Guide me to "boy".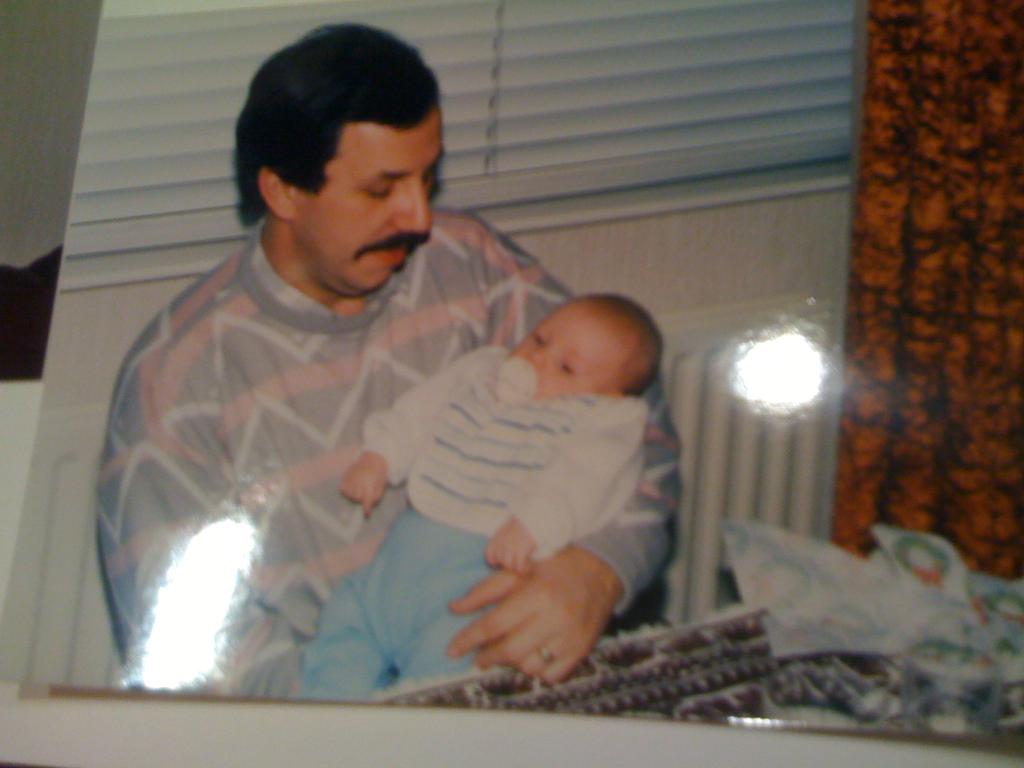
Guidance: <bbox>292, 297, 668, 710</bbox>.
